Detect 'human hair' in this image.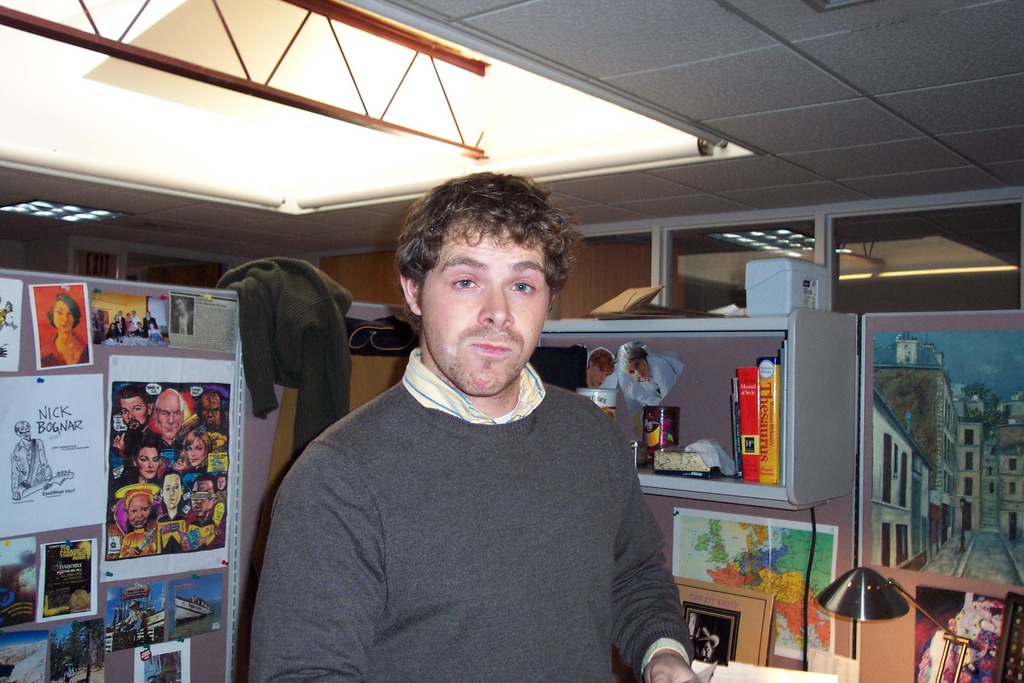
Detection: l=118, t=385, r=150, b=406.
